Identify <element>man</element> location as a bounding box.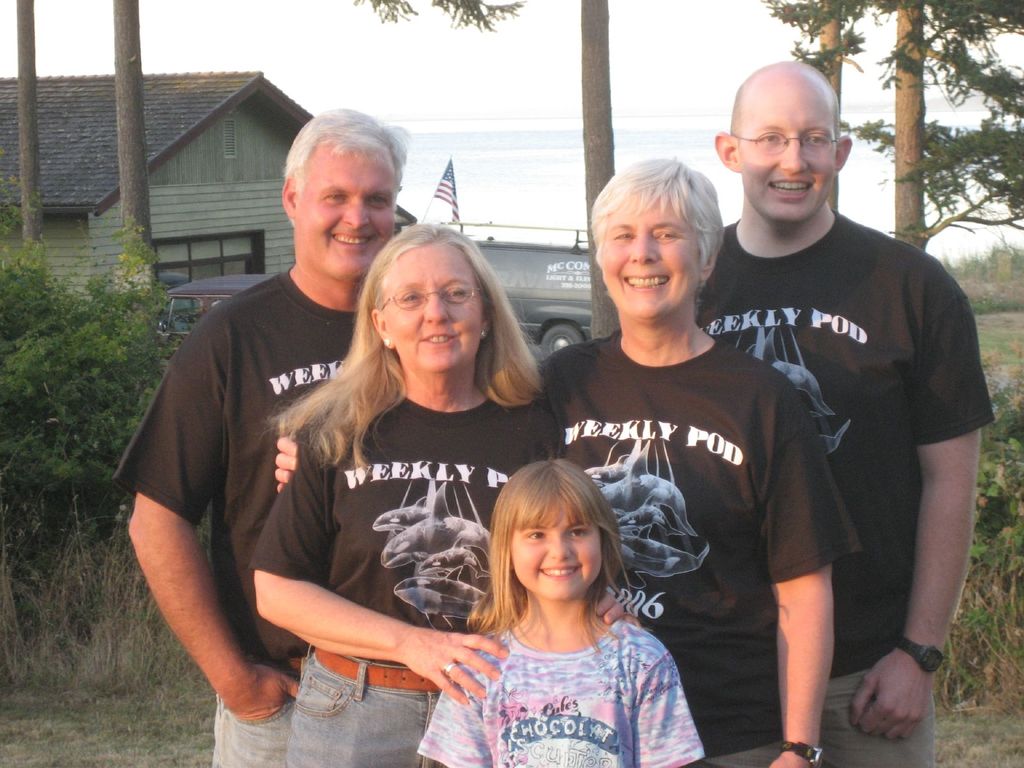
127, 108, 406, 767.
